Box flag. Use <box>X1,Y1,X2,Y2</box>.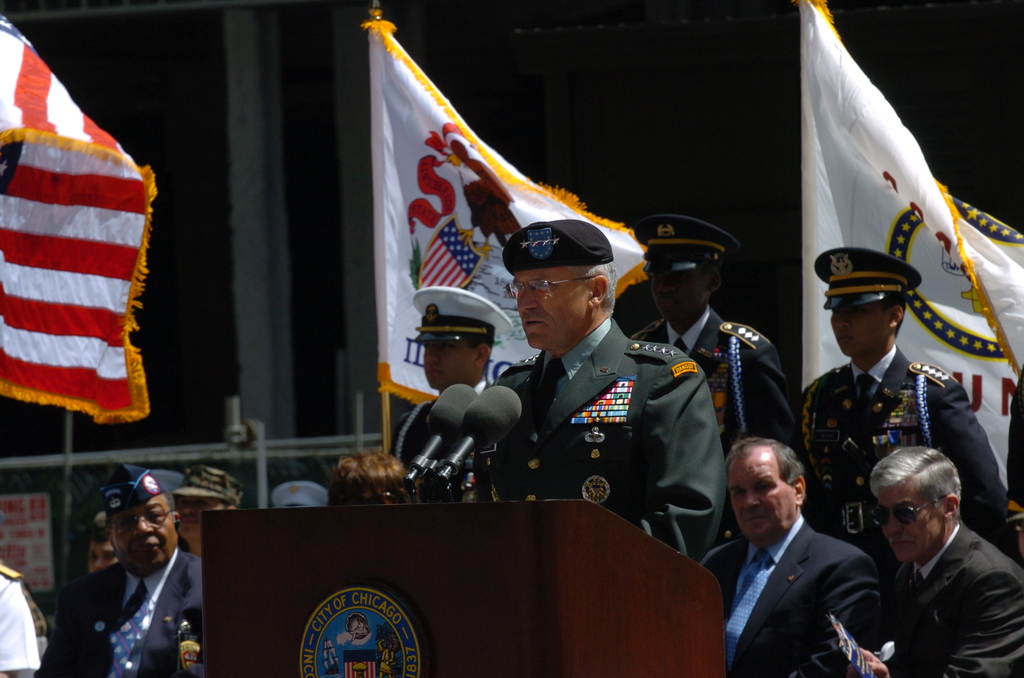
<box>793,0,1023,502</box>.
